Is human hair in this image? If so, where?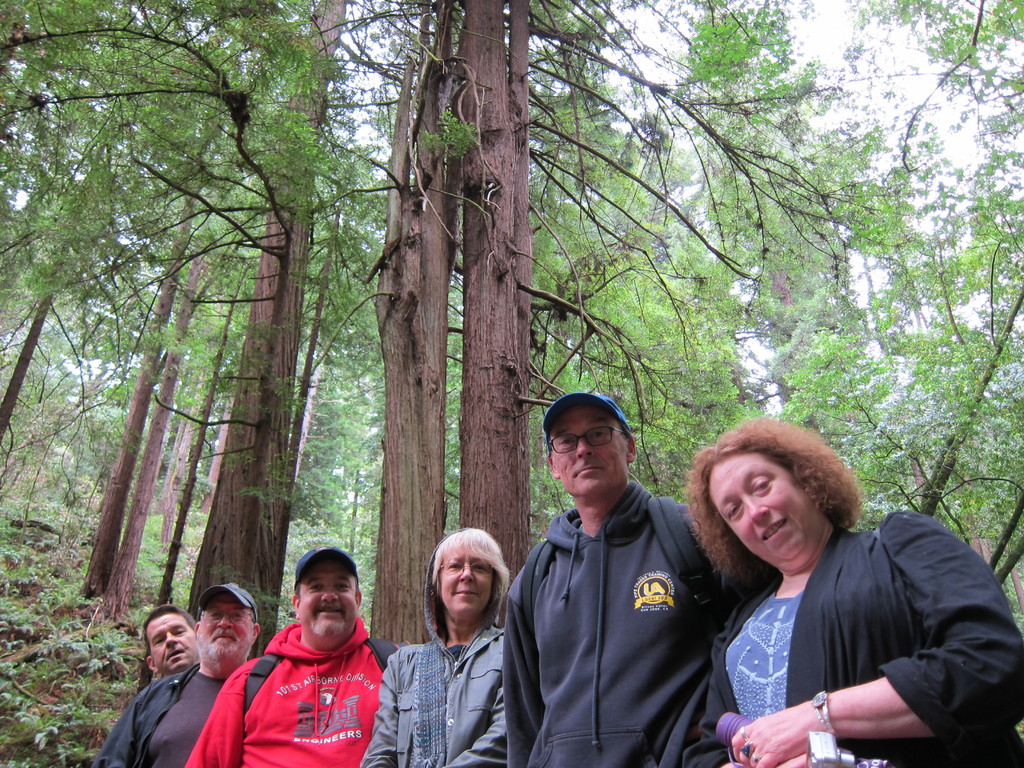
Yes, at pyautogui.locateOnScreen(429, 524, 511, 594).
